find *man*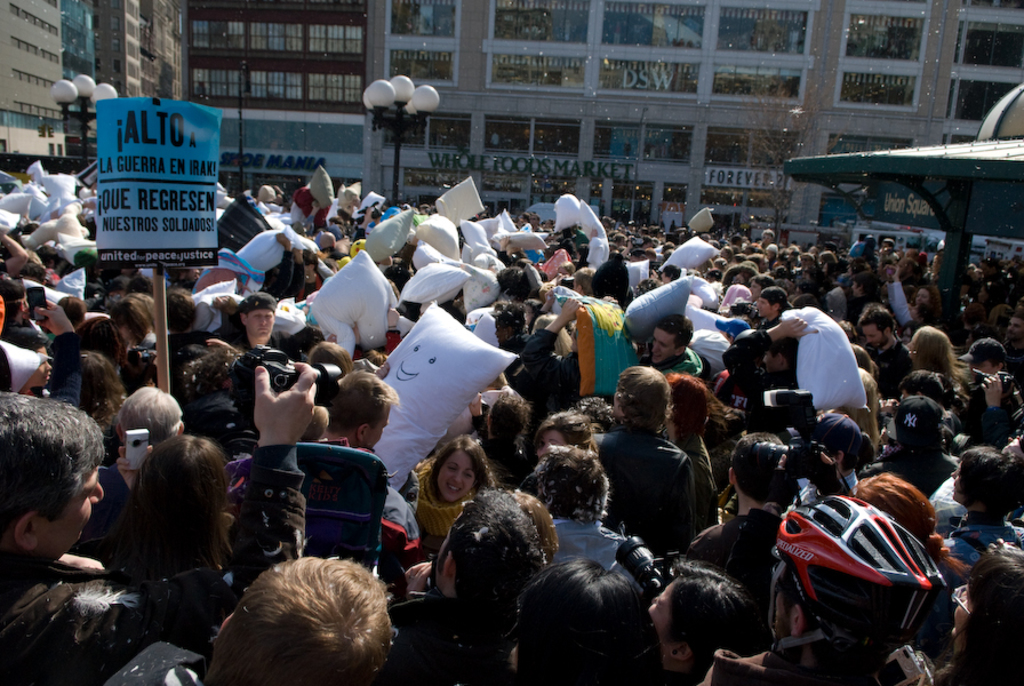
(x1=317, y1=367, x2=429, y2=604)
